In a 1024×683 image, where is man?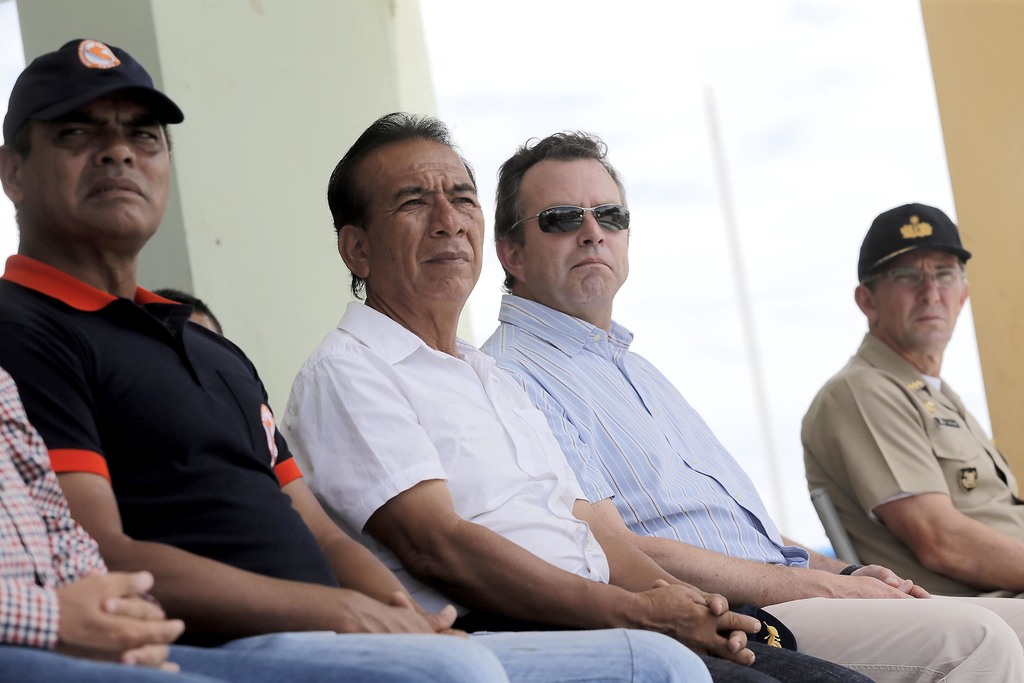
{"left": 0, "top": 365, "right": 419, "bottom": 682}.
